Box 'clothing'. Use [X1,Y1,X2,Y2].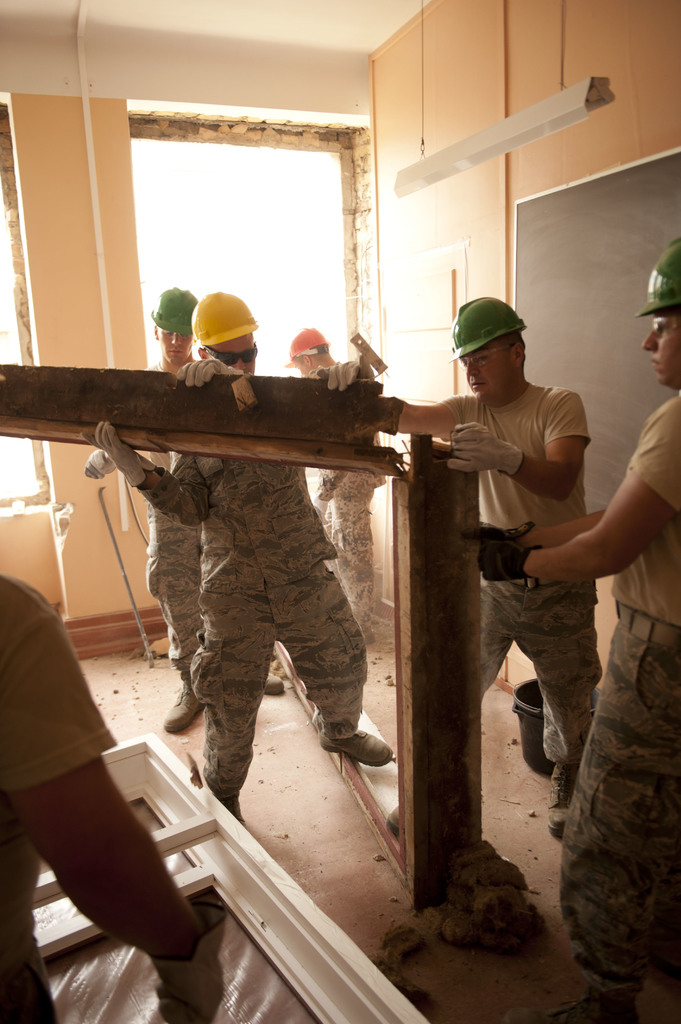
[411,371,600,769].
